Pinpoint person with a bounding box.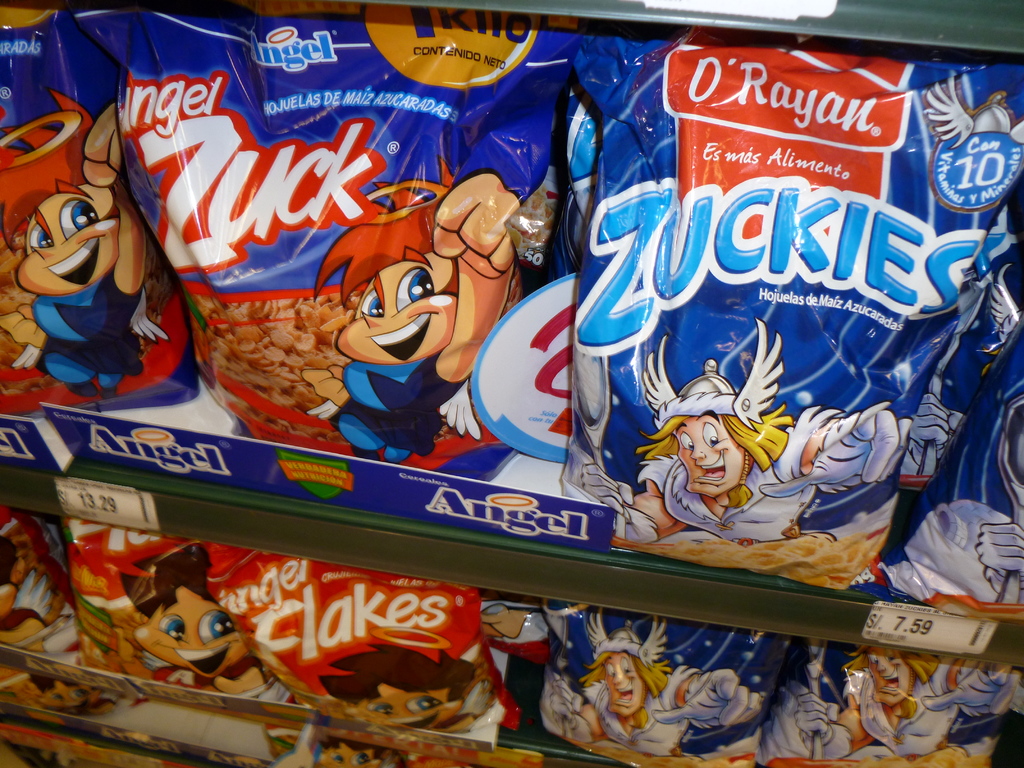
bbox(549, 610, 766, 760).
